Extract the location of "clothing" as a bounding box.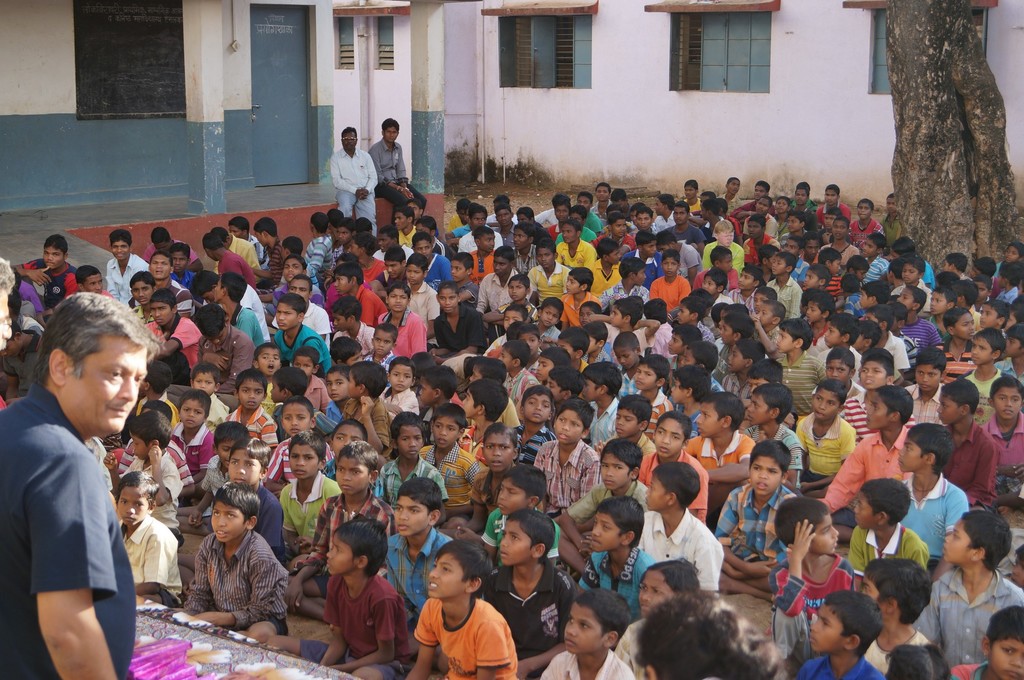
rect(904, 318, 938, 336).
